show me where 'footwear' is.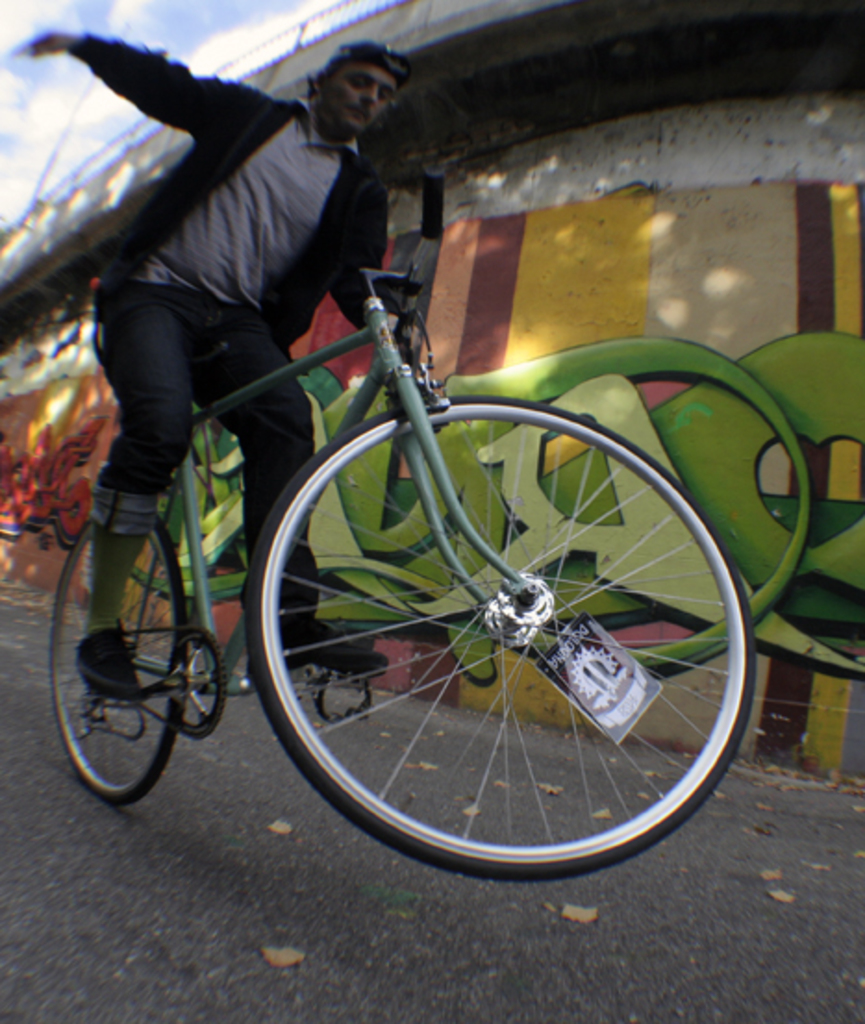
'footwear' is at l=65, t=607, r=132, b=706.
